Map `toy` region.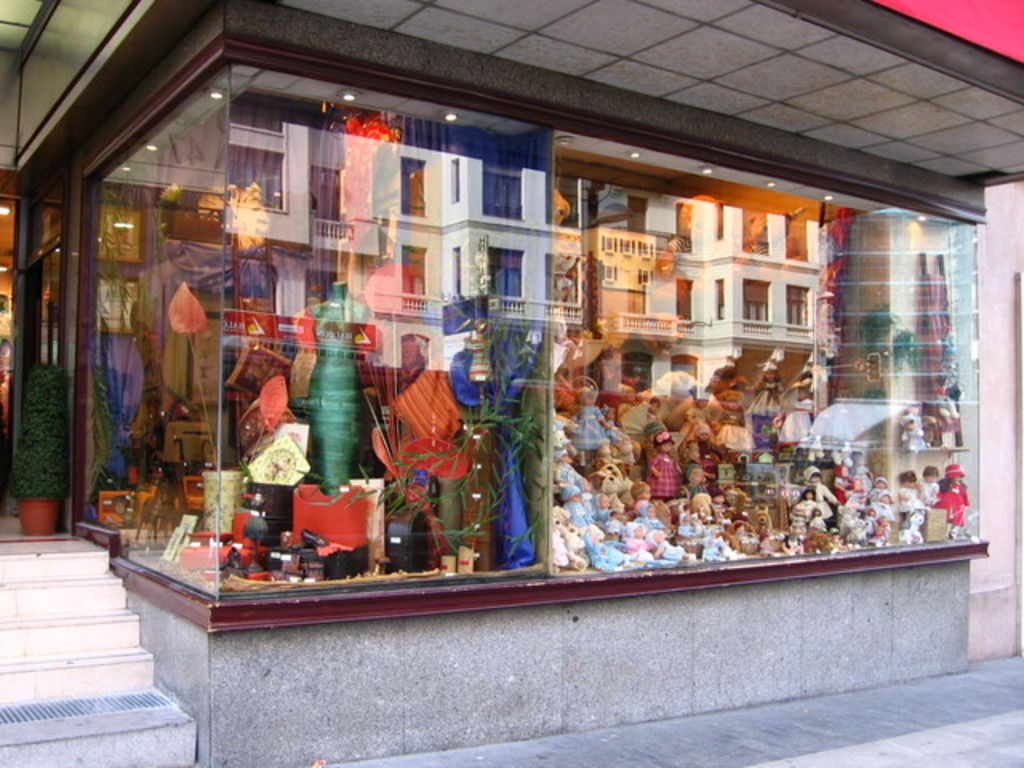
Mapped to select_region(798, 464, 843, 512).
